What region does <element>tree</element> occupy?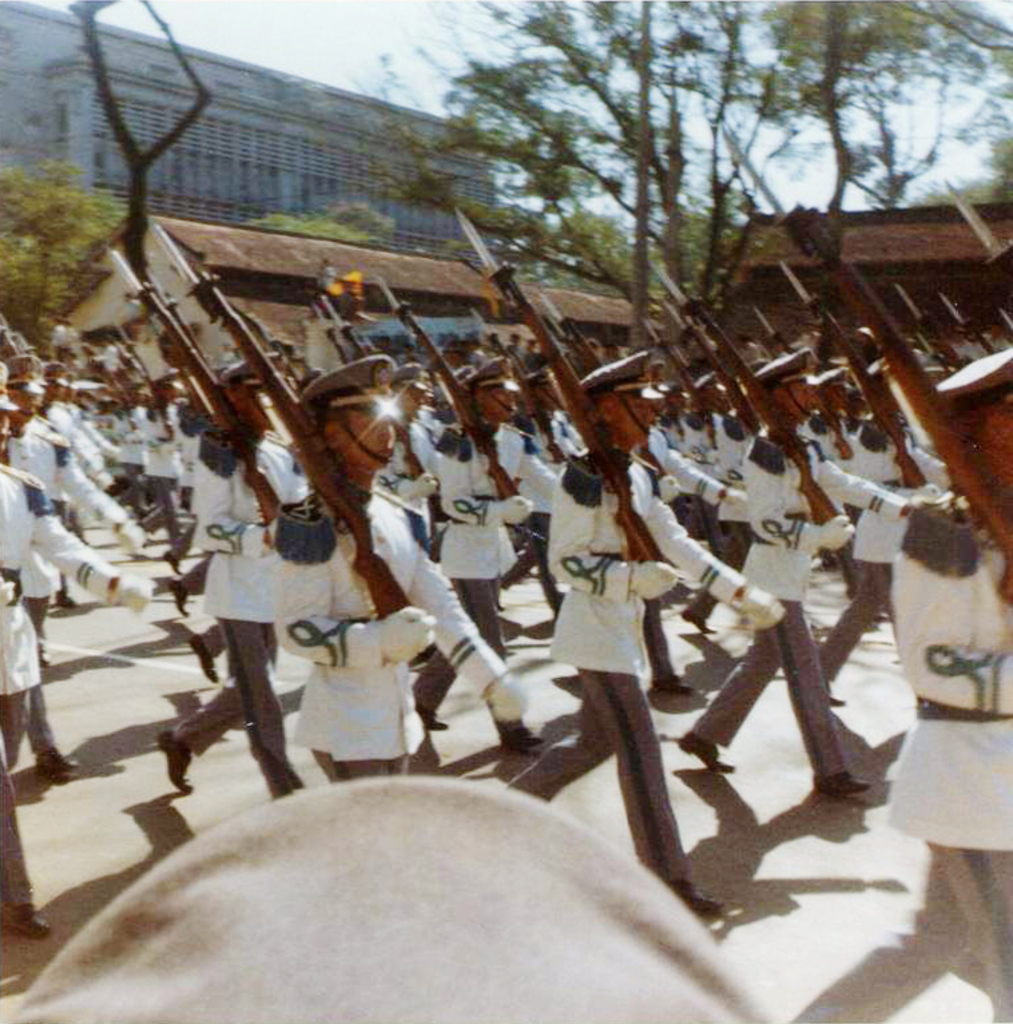
BBox(251, 210, 400, 247).
